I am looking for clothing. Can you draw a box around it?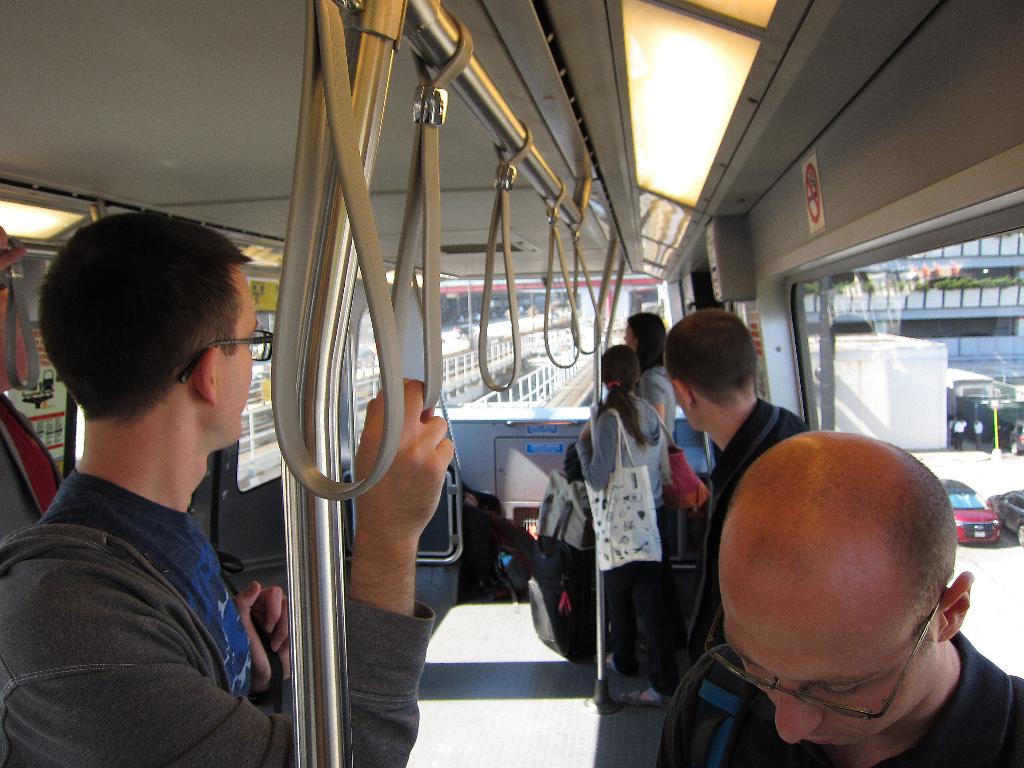
Sure, the bounding box is x1=684 y1=401 x2=812 y2=684.
